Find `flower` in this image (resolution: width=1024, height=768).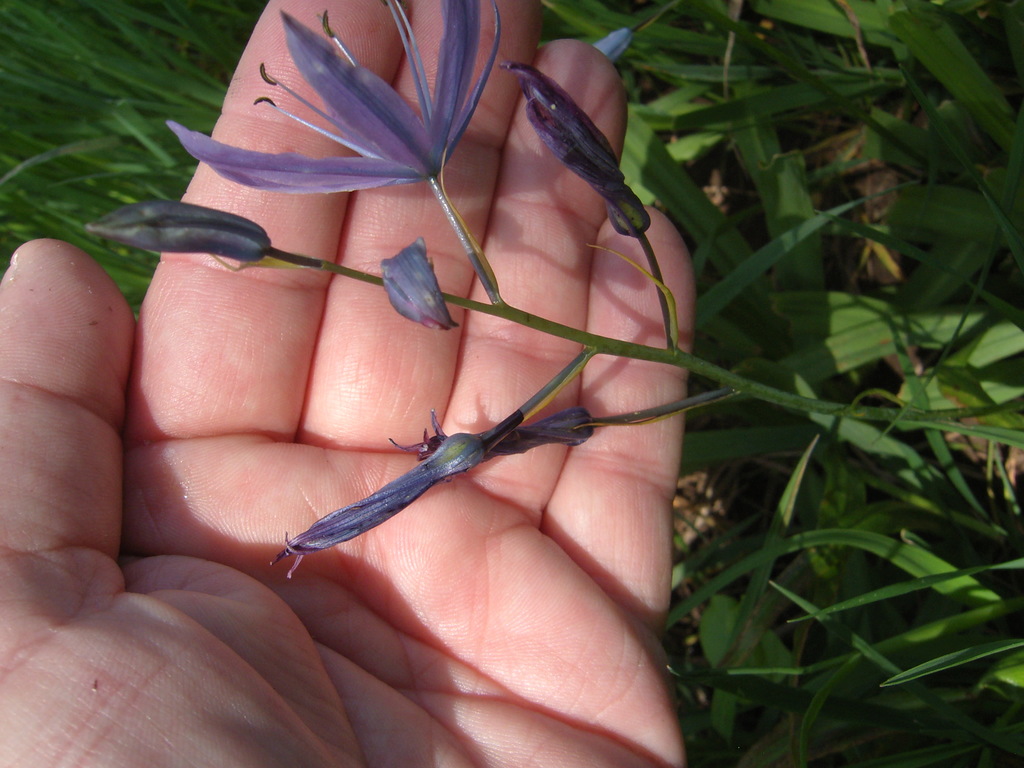
bbox=(378, 234, 460, 345).
